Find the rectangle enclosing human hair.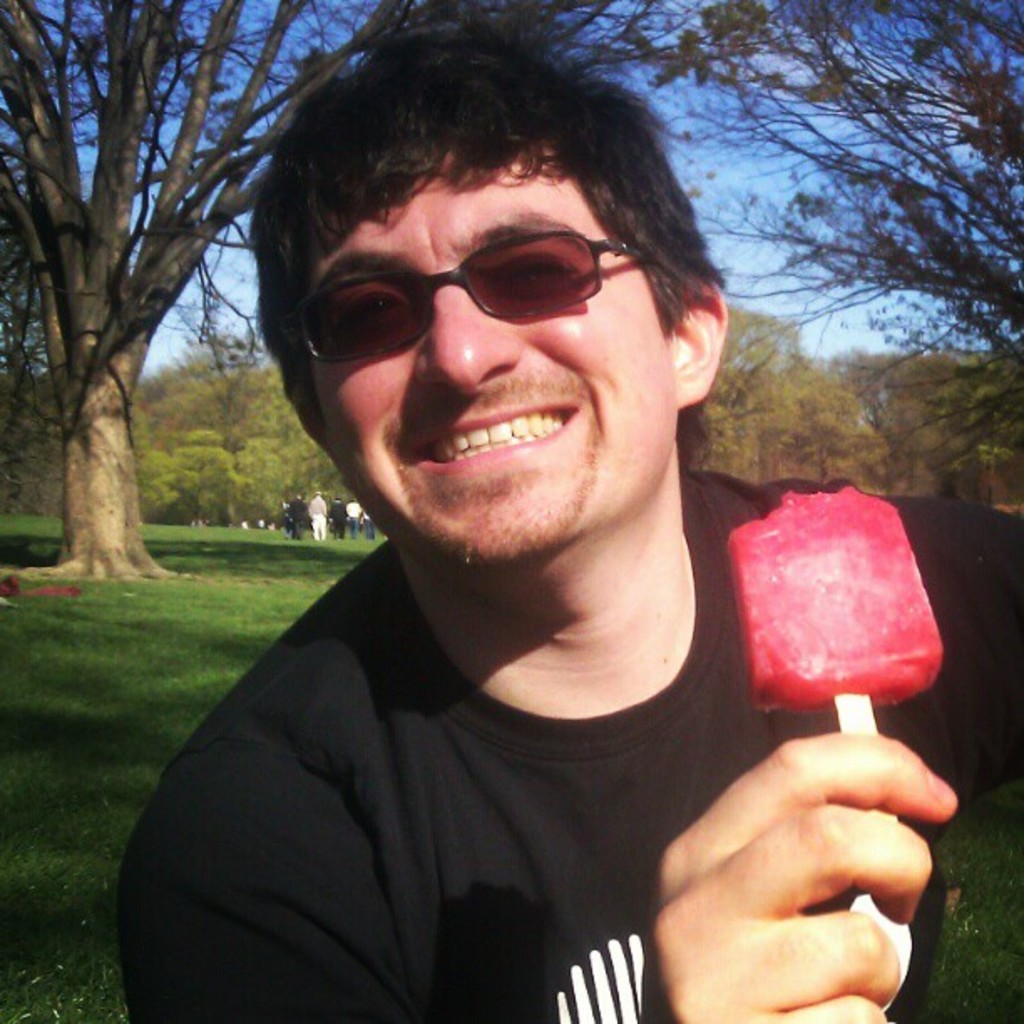
BBox(244, 8, 719, 346).
